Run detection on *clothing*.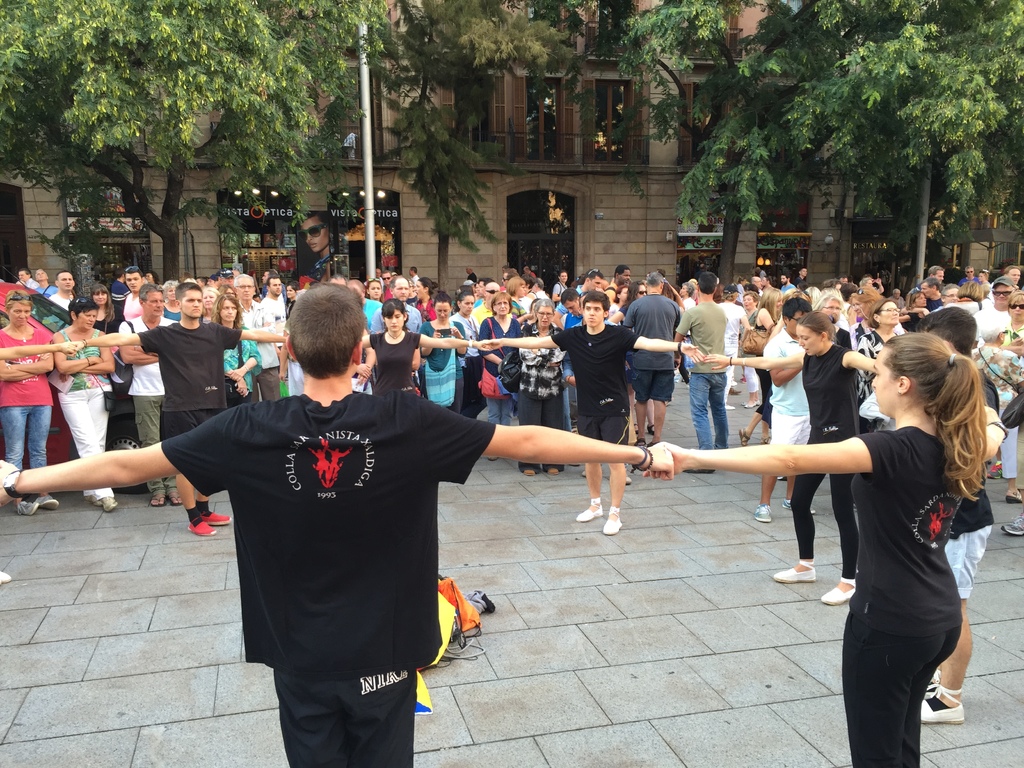
Result: [left=120, top=288, right=146, bottom=320].
